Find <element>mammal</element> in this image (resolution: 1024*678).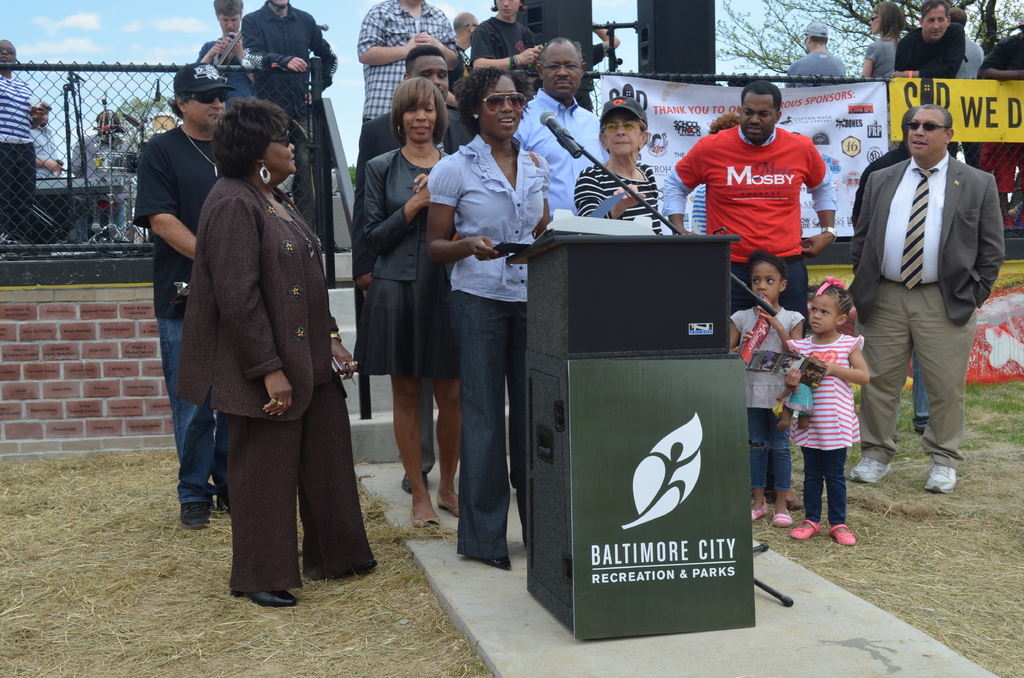
<region>892, 0, 966, 81</region>.
